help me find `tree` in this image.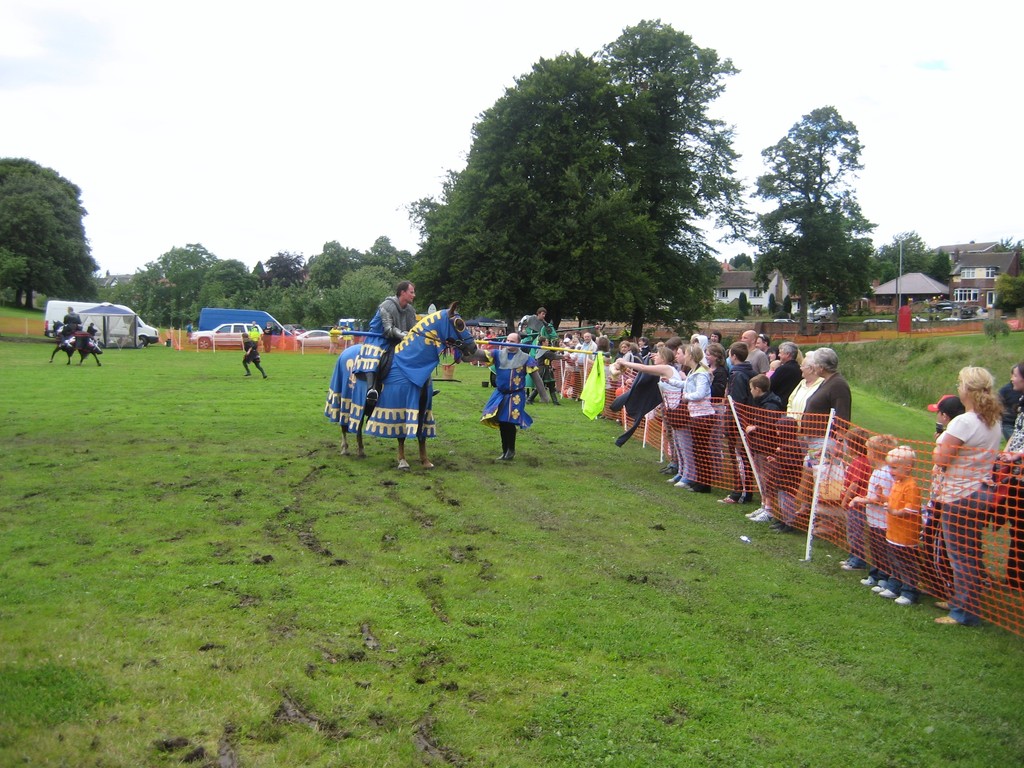
Found it: [300, 241, 344, 288].
